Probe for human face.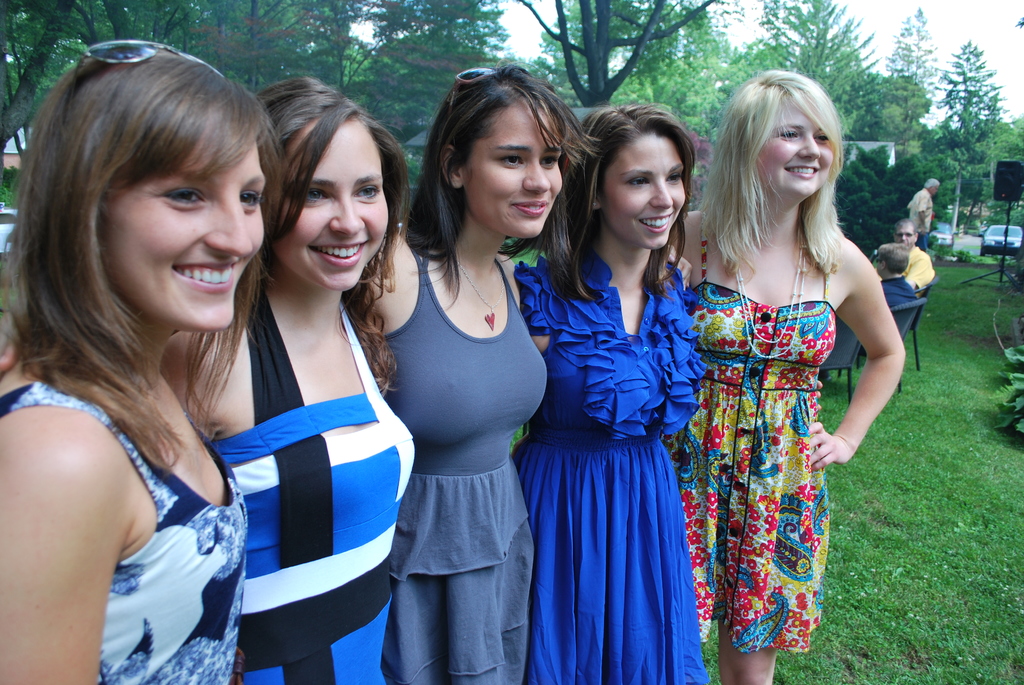
Probe result: detection(756, 93, 831, 197).
